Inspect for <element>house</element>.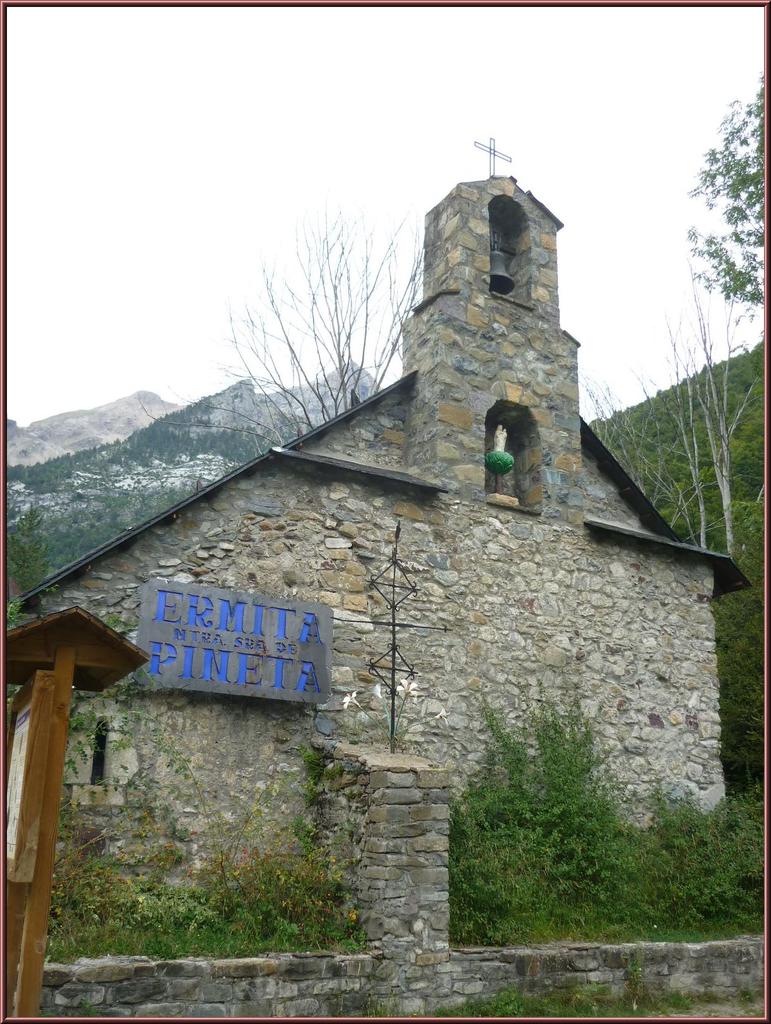
Inspection: pyautogui.locateOnScreen(4, 171, 751, 948).
